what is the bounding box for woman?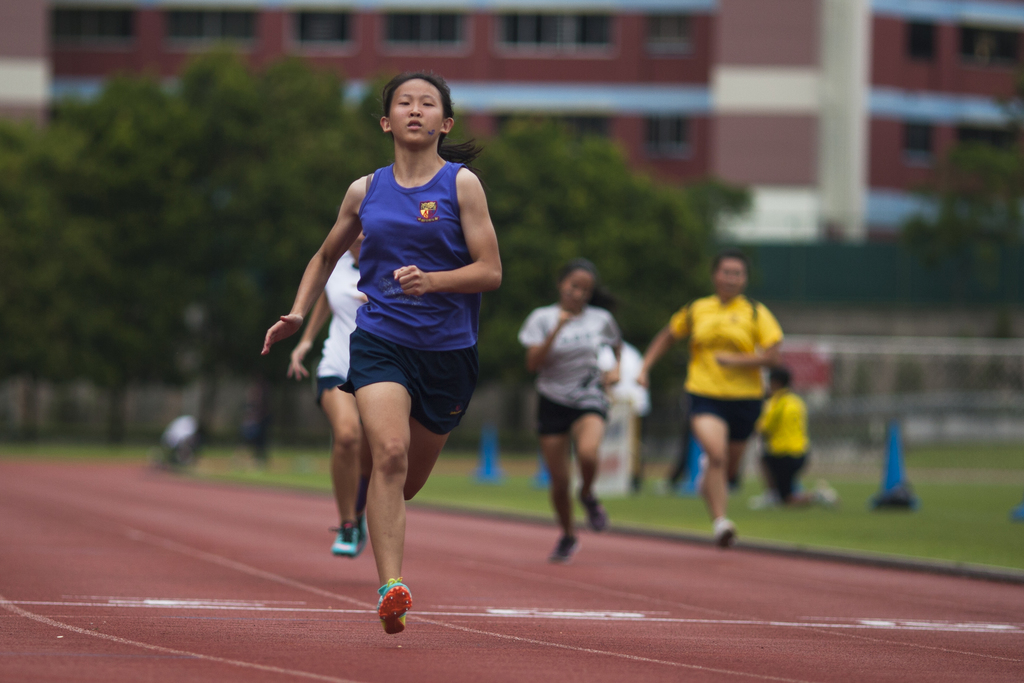
x1=289 y1=229 x2=373 y2=558.
